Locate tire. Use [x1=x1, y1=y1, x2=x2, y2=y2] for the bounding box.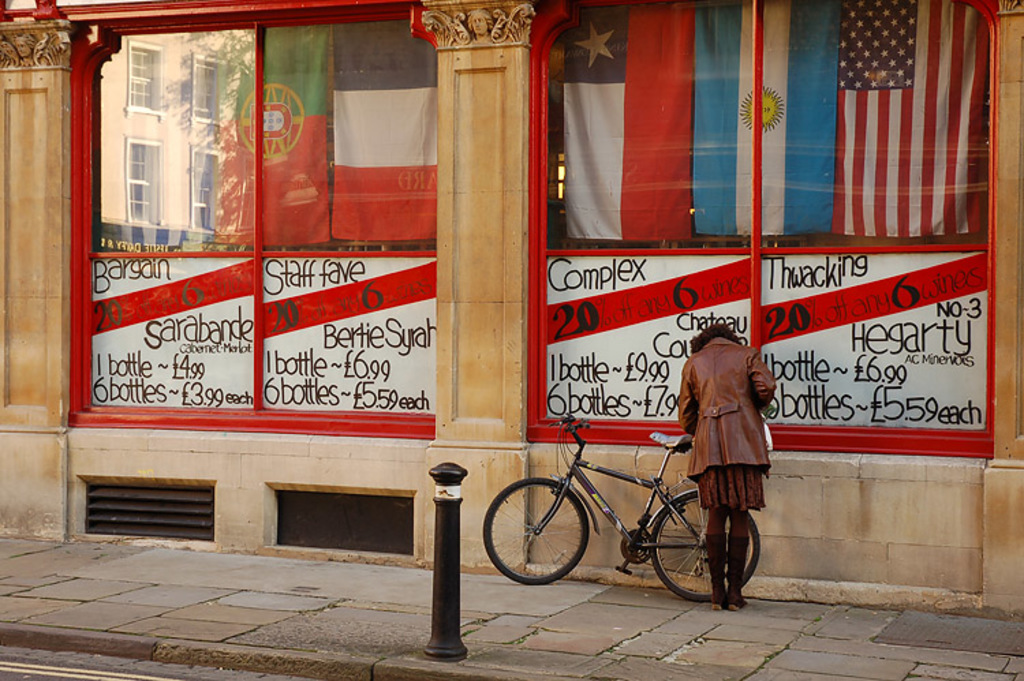
[x1=650, y1=493, x2=760, y2=606].
